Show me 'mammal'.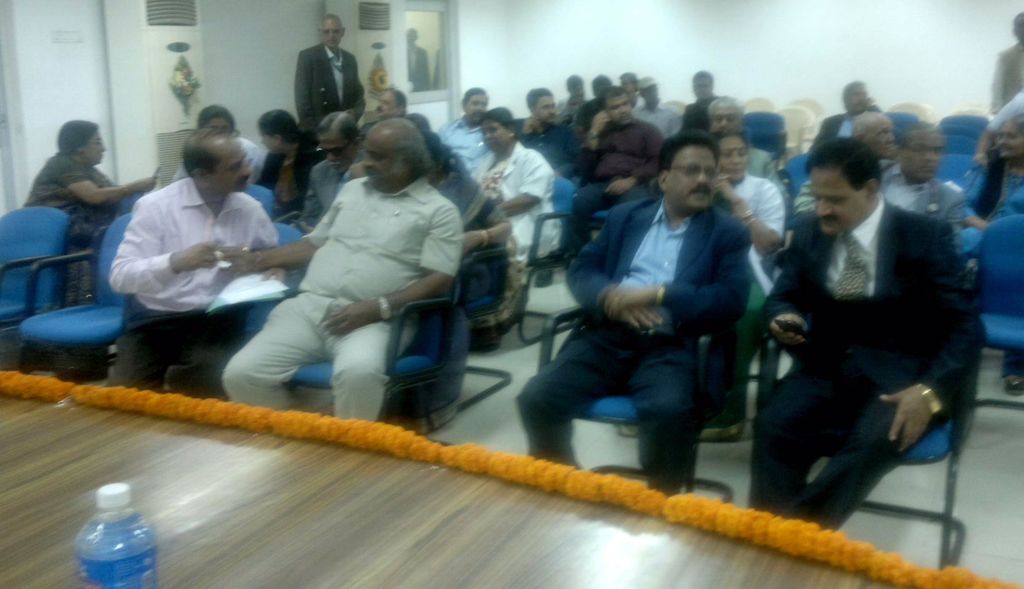
'mammal' is here: 470,106,558,363.
